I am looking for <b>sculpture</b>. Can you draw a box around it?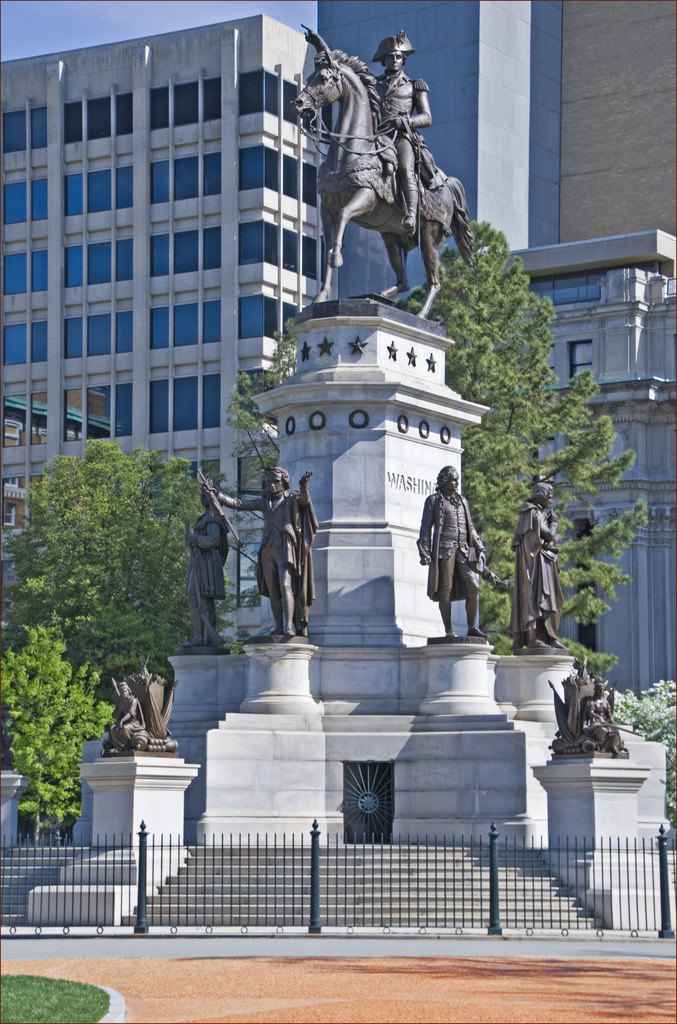
Sure, the bounding box is 101 678 152 749.
